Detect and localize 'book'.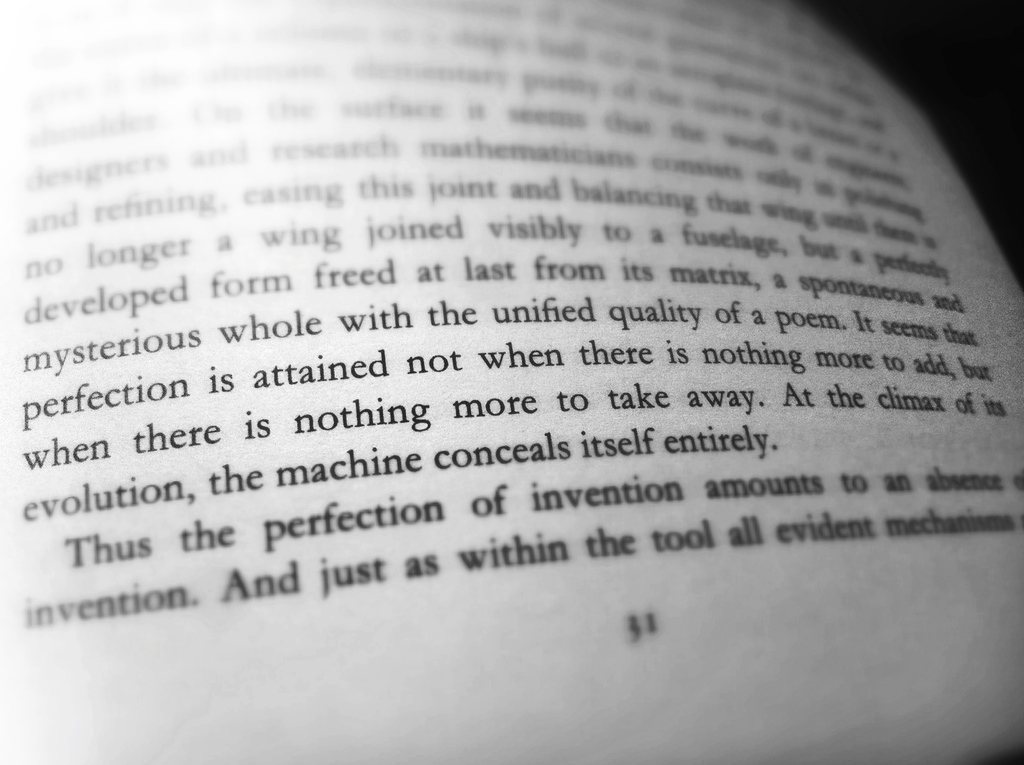
Localized at [x1=0, y1=0, x2=1023, y2=764].
